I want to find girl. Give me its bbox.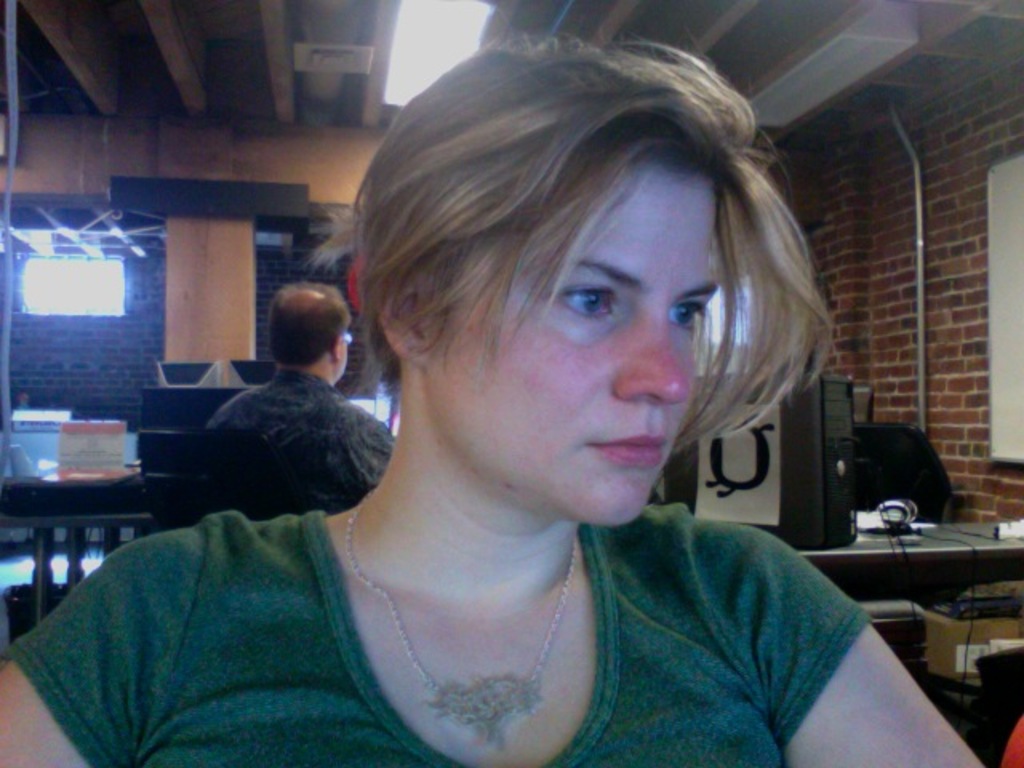
crop(0, 40, 987, 766).
